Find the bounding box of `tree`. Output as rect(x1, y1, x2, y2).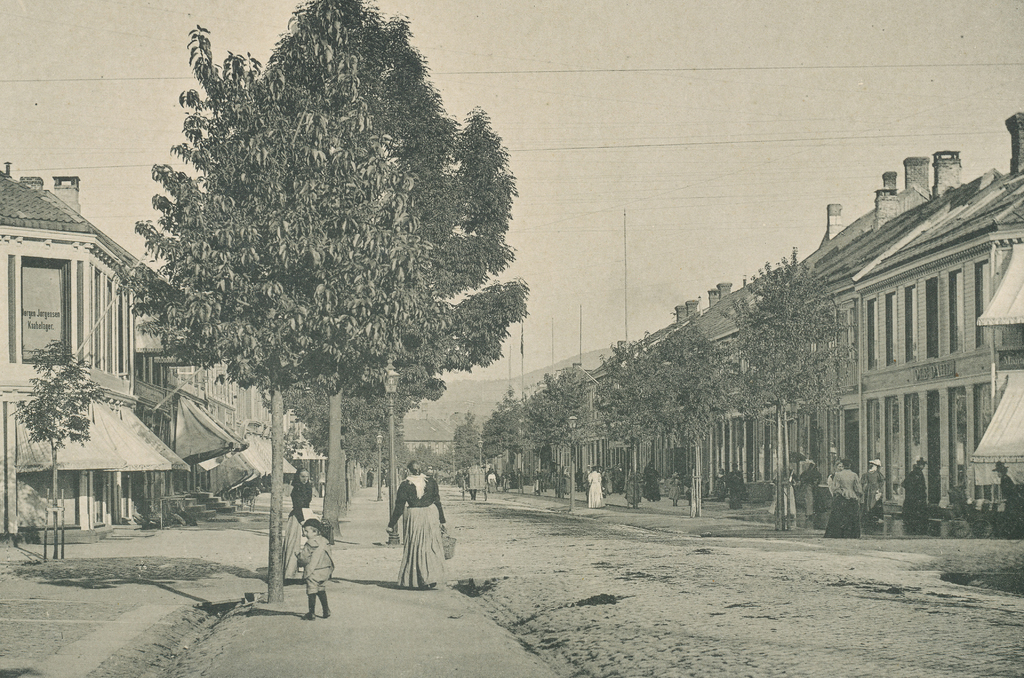
rect(12, 335, 119, 565).
